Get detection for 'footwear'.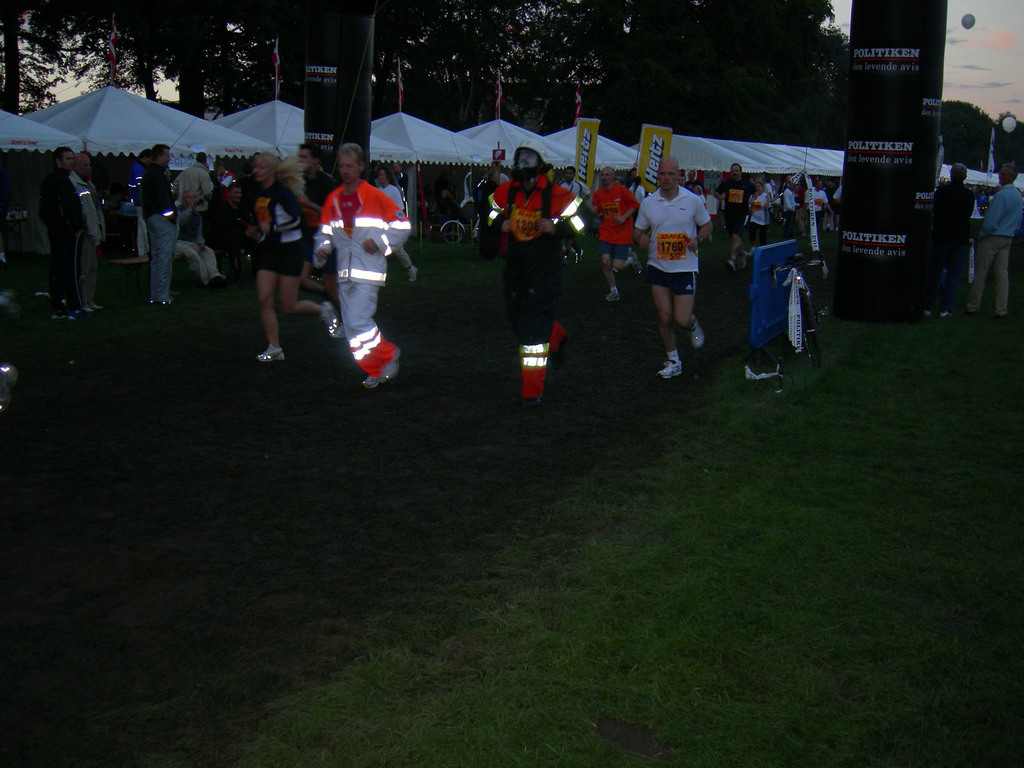
Detection: (995,306,1009,321).
